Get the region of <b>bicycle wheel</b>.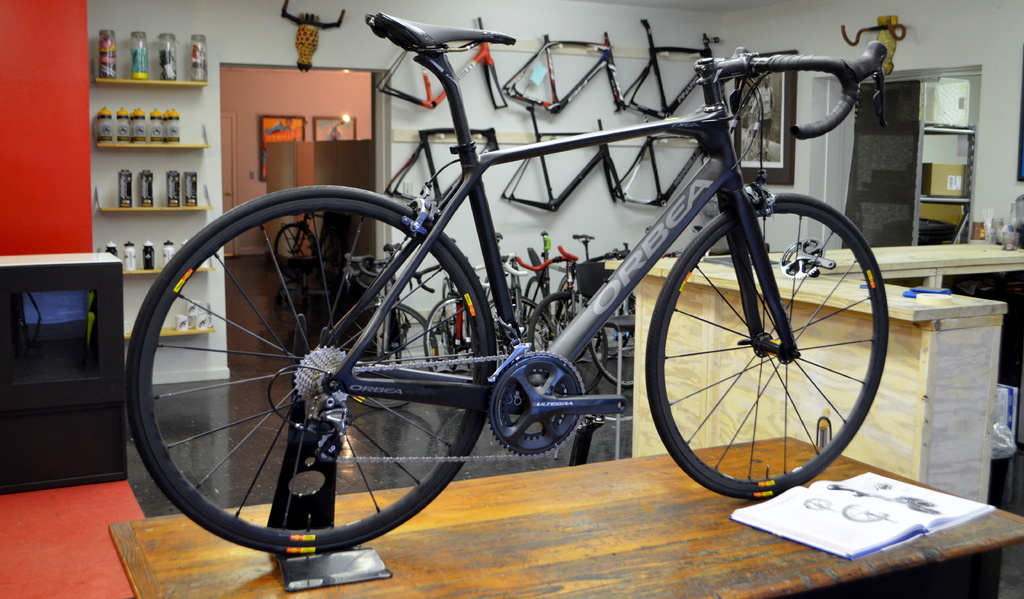
(426,295,473,377).
